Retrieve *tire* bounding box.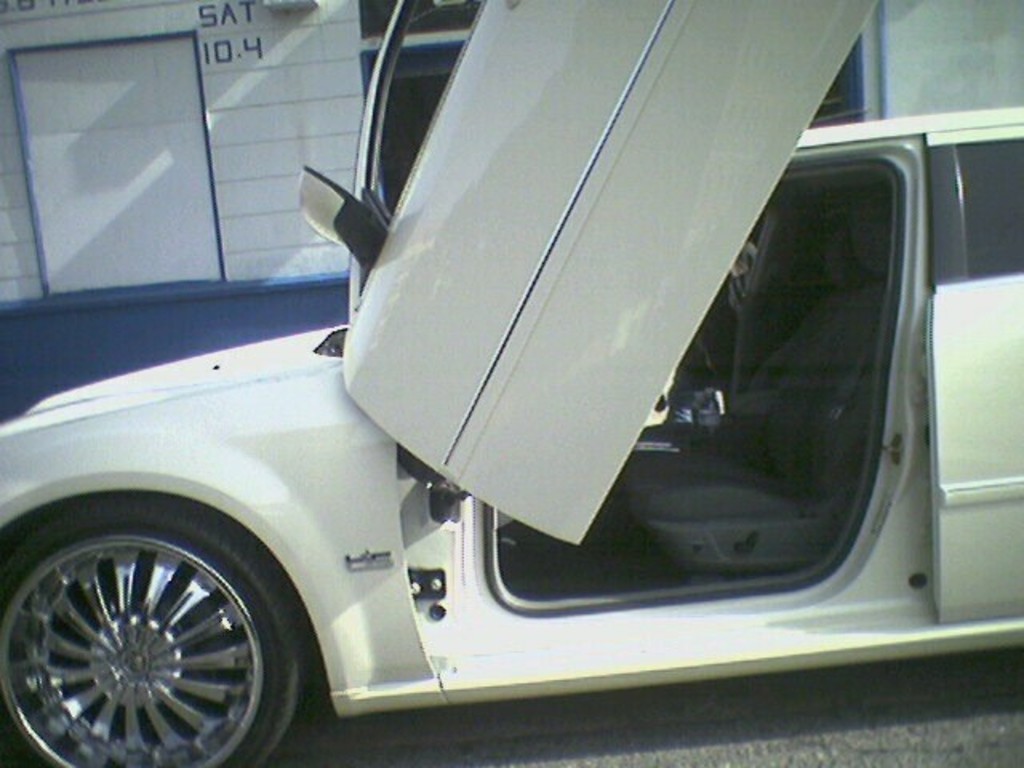
Bounding box: pyautogui.locateOnScreen(0, 499, 315, 766).
